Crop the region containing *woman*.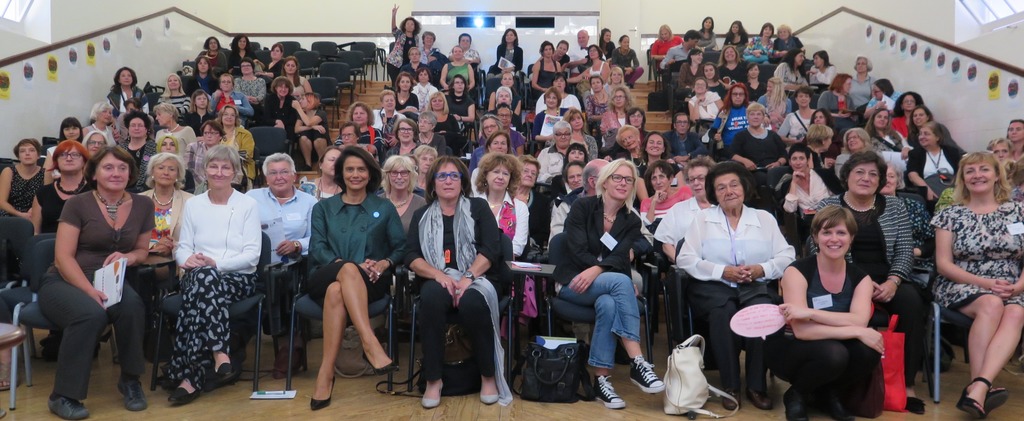
Crop region: left=514, top=154, right=543, bottom=252.
